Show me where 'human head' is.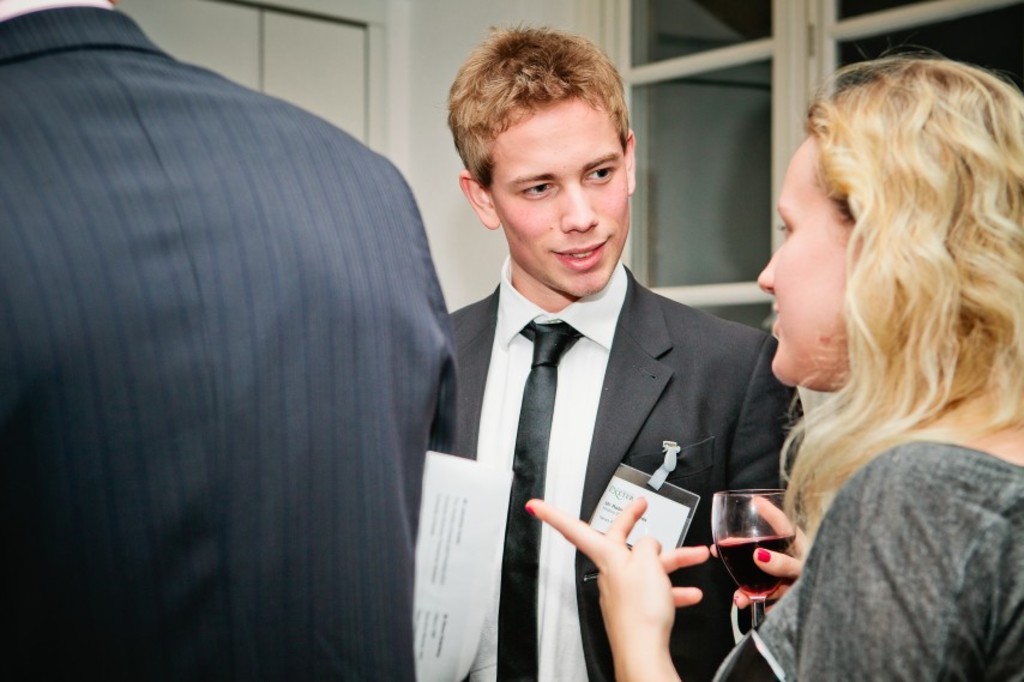
'human head' is at Rect(754, 61, 1023, 393).
